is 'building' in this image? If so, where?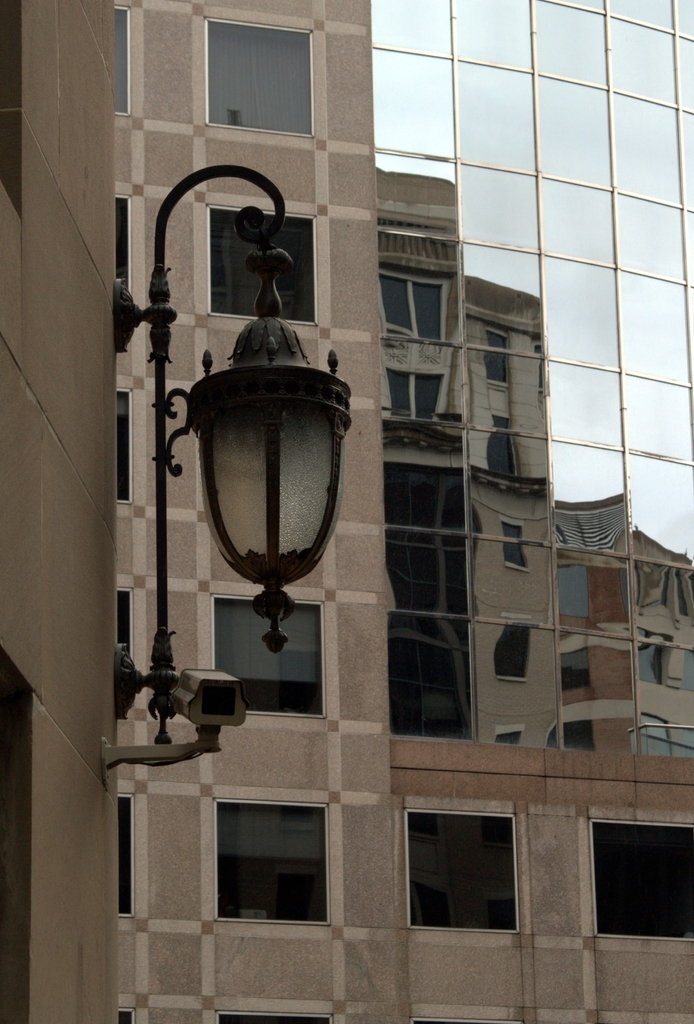
Yes, at 110/0/693/1023.
